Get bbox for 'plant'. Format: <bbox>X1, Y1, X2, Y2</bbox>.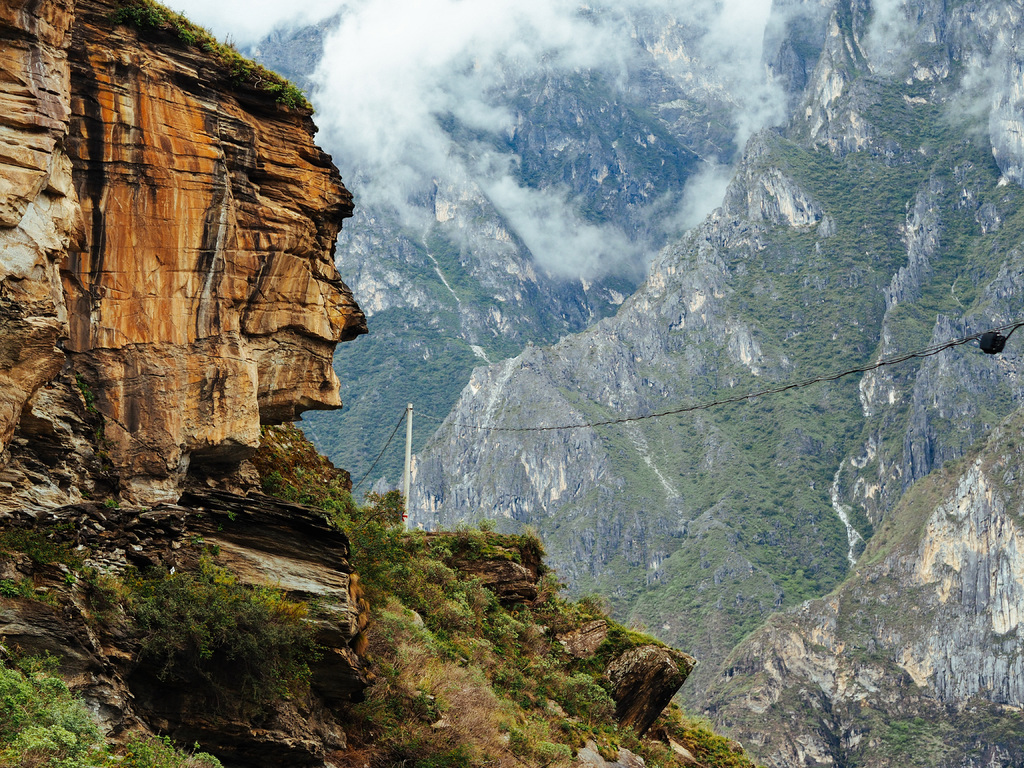
<bbox>408, 520, 484, 559</bbox>.
